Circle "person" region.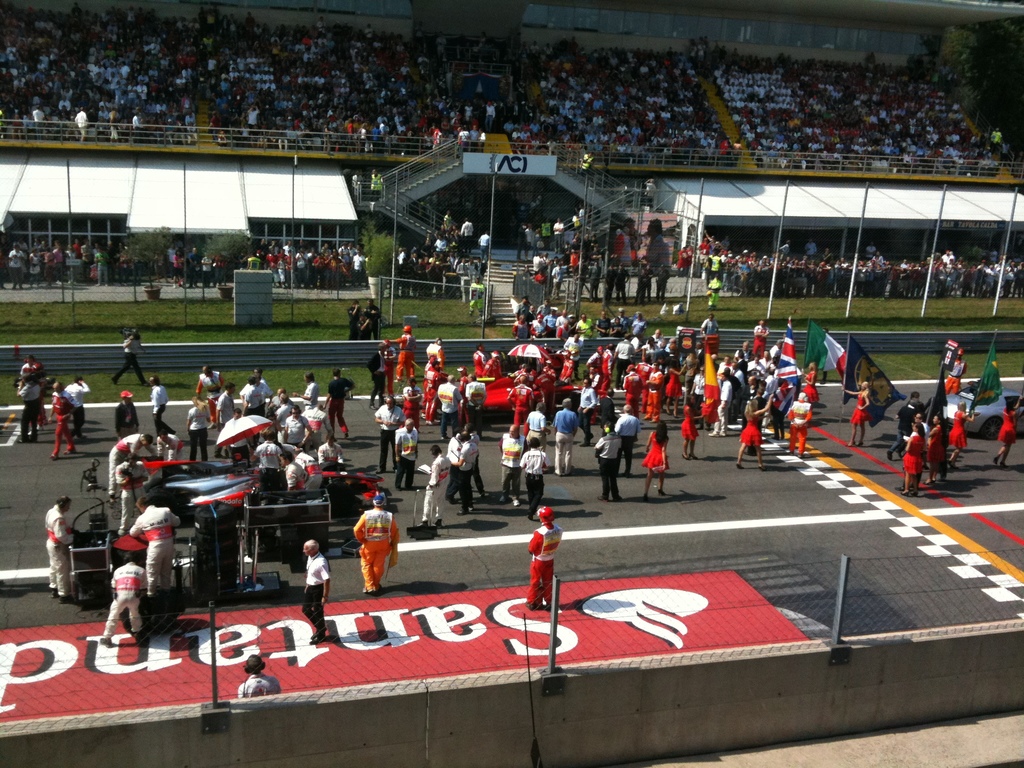
Region: 343, 495, 392, 602.
